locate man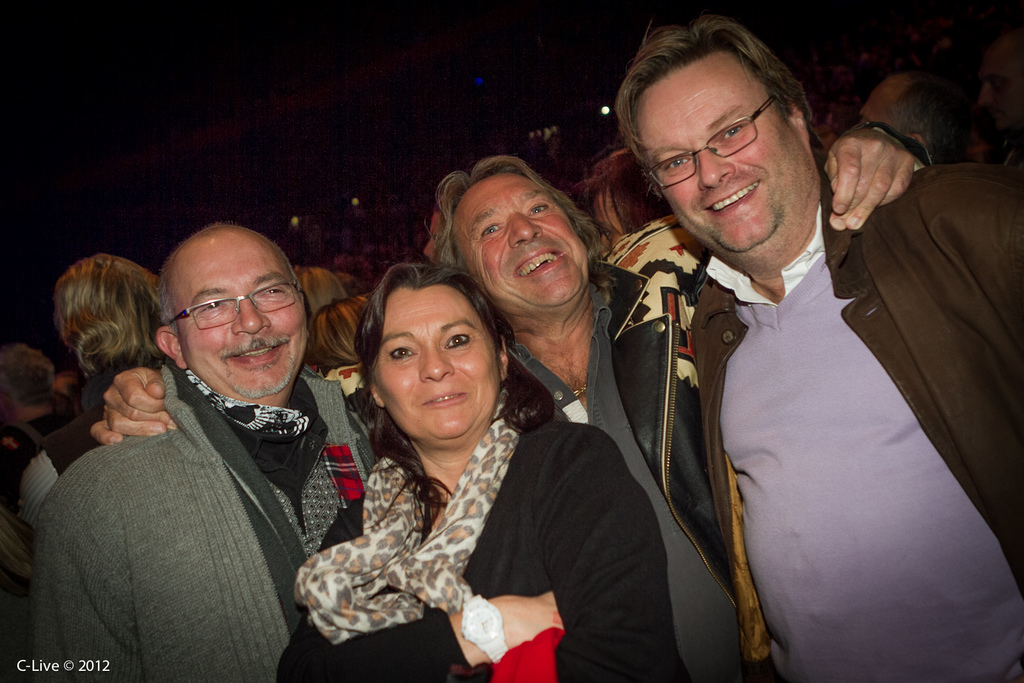
(x1=614, y1=17, x2=1023, y2=682)
